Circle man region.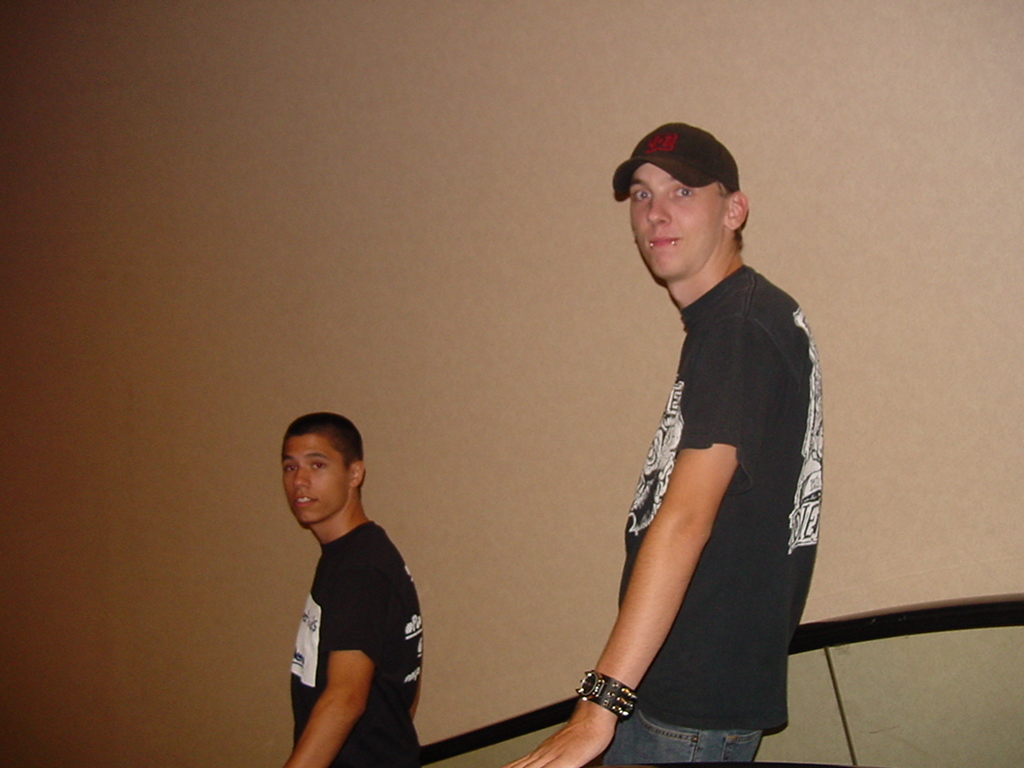
Region: box=[506, 119, 828, 766].
